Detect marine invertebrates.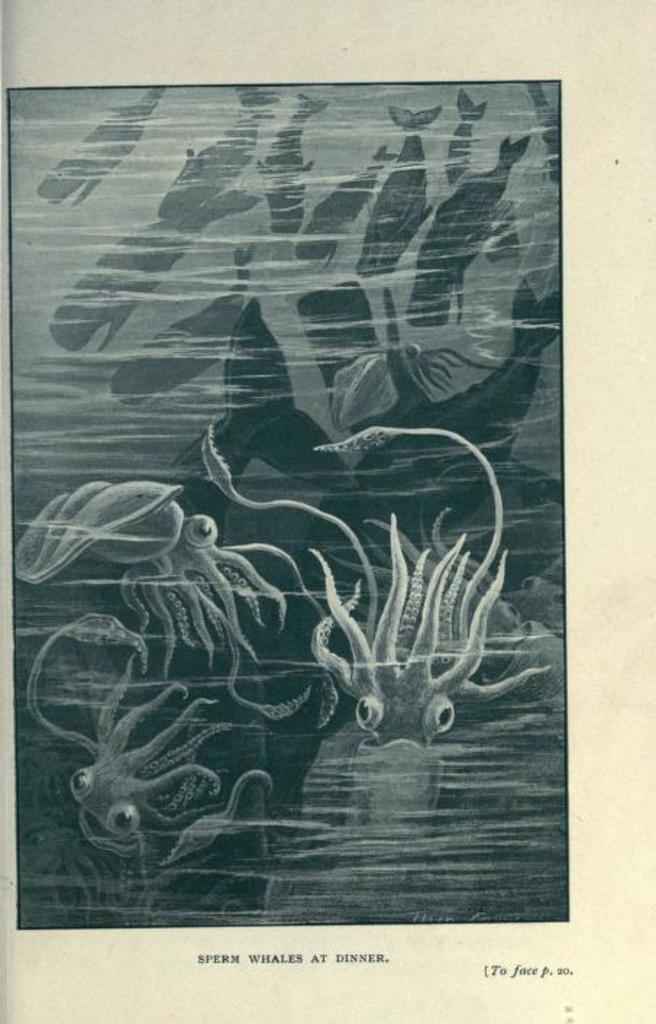
Detected at (left=172, top=356, right=569, bottom=904).
